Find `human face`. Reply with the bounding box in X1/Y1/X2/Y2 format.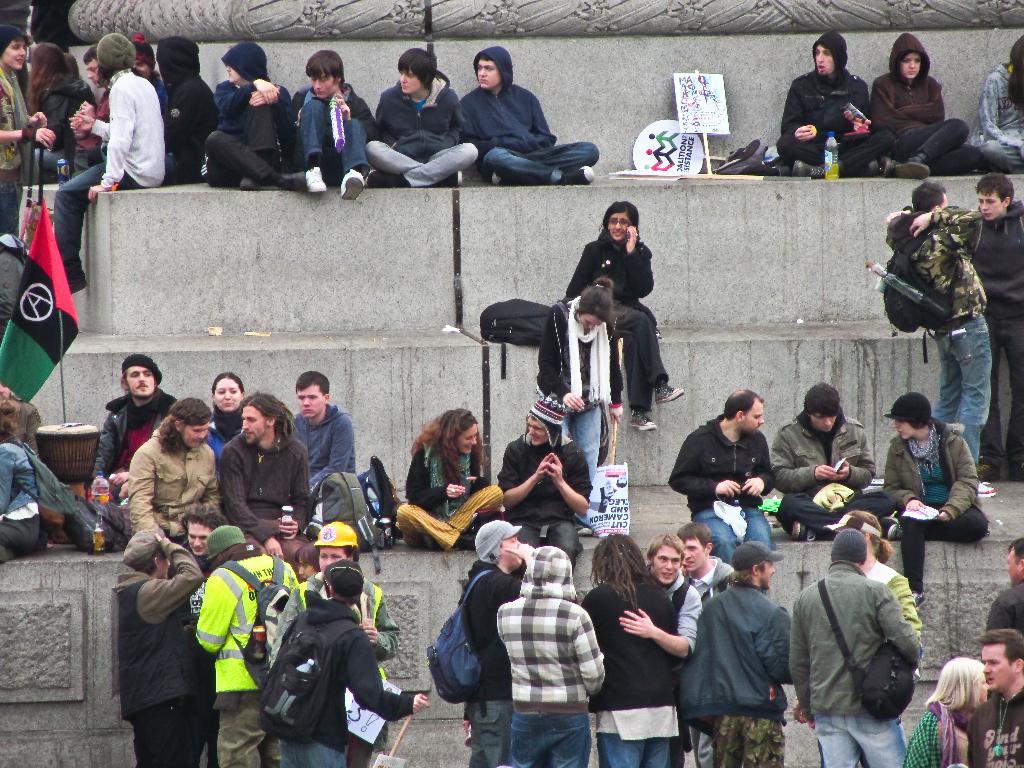
815/45/833/72.
